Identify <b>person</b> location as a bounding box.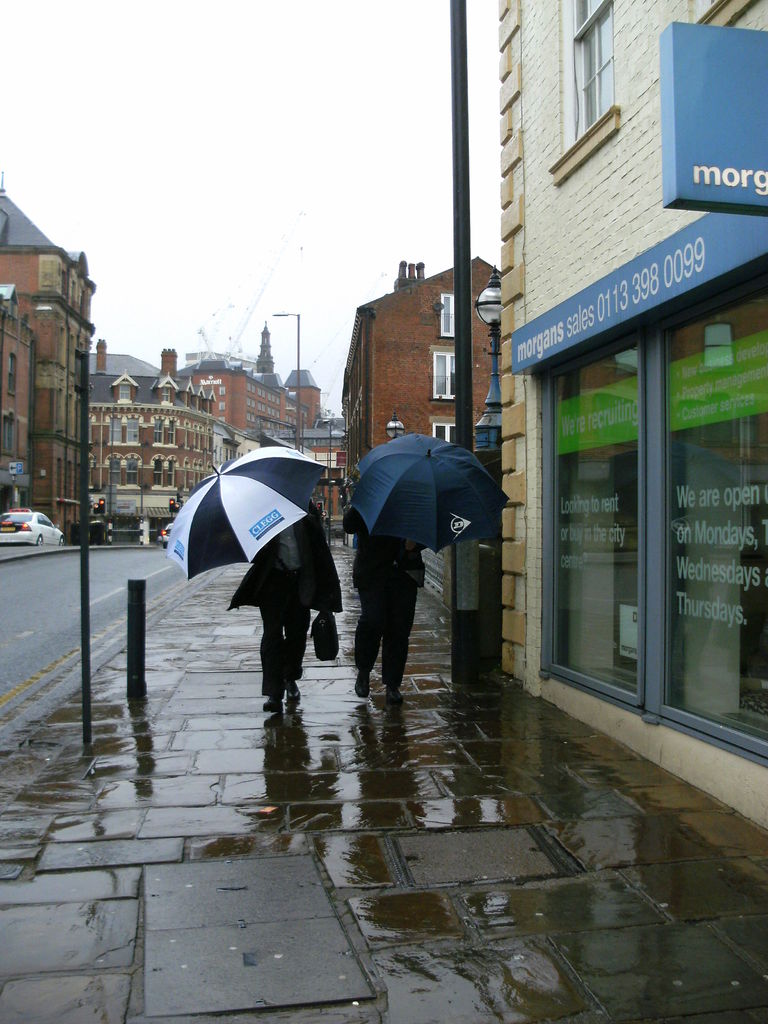
bbox(353, 502, 430, 703).
